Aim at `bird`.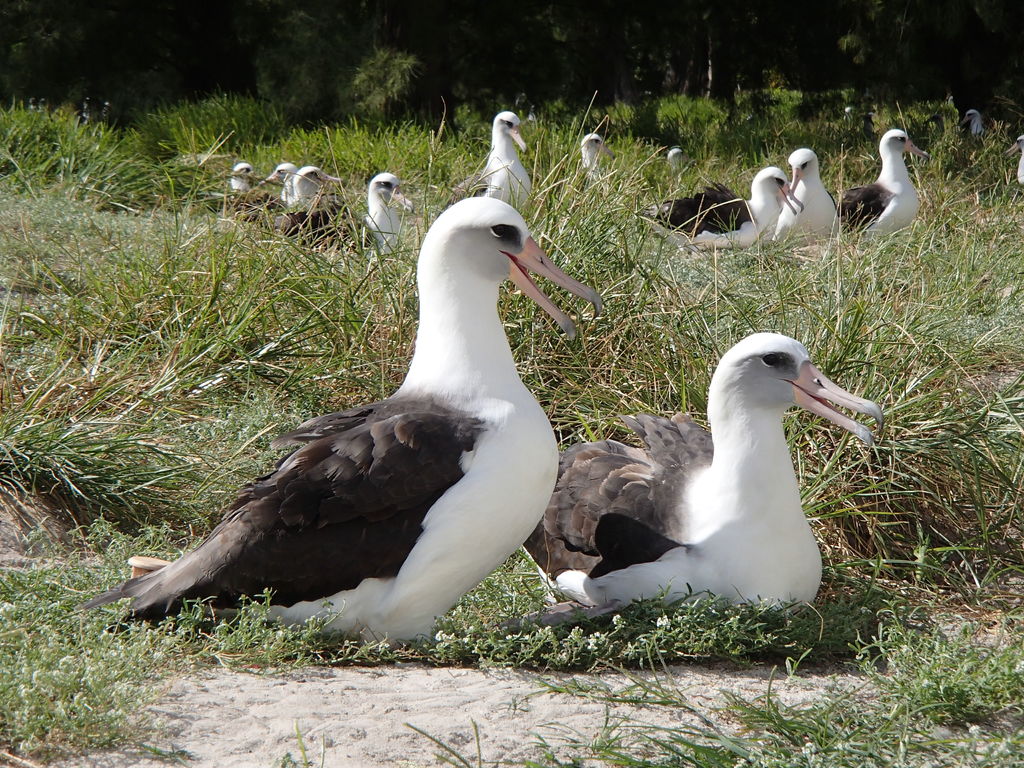
Aimed at crop(445, 109, 536, 218).
